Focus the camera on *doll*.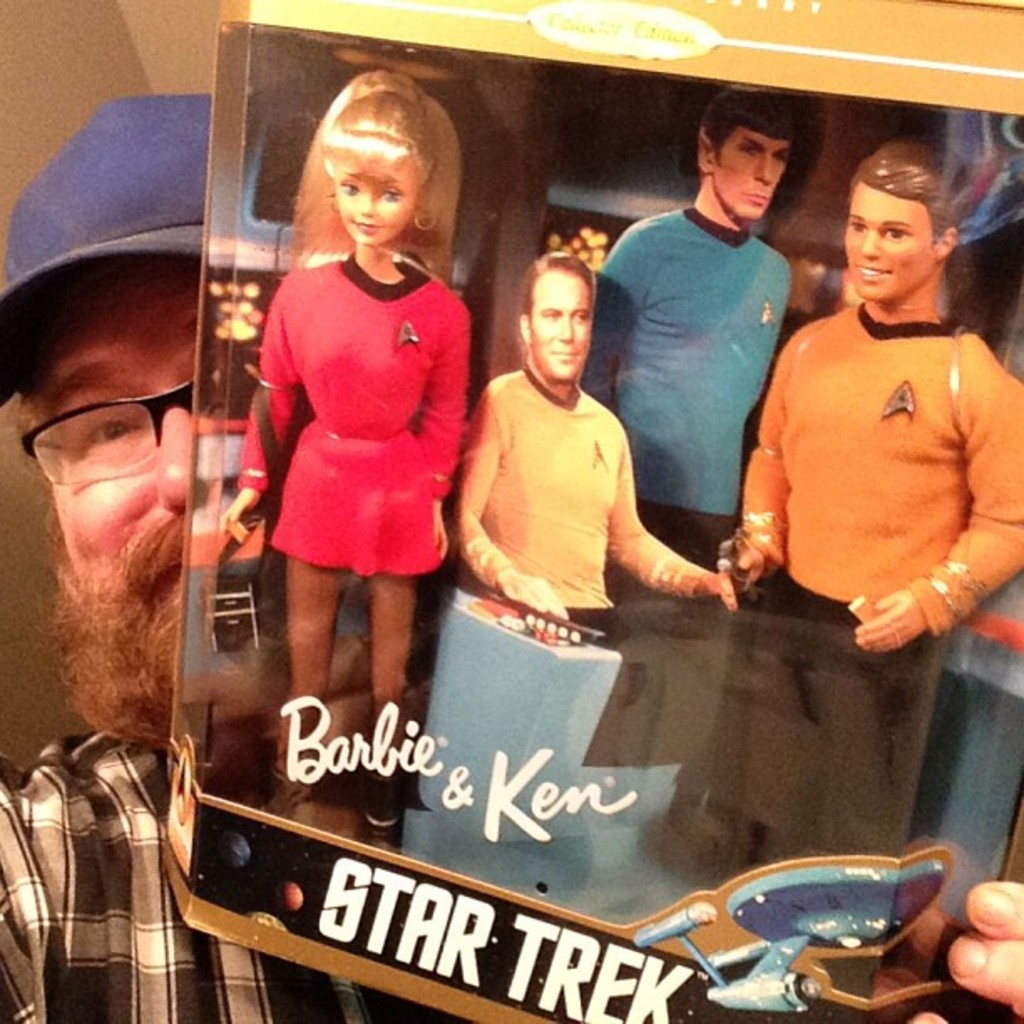
Focus region: Rect(448, 253, 750, 631).
